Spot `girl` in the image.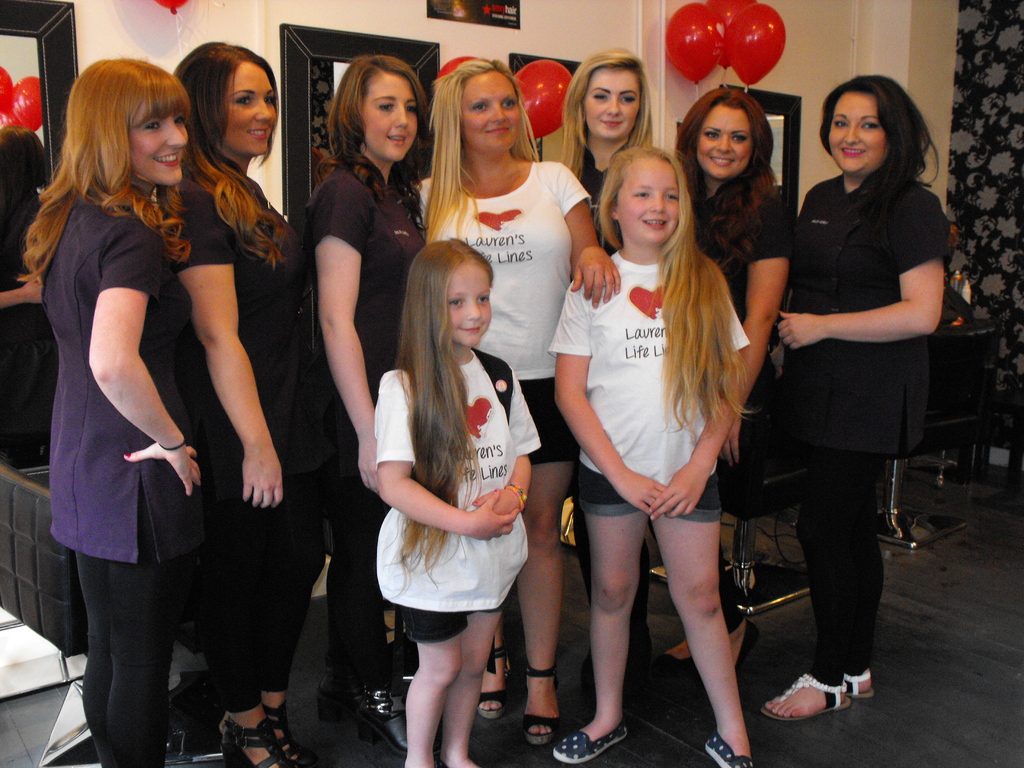
`girl` found at left=371, top=238, right=540, bottom=767.
